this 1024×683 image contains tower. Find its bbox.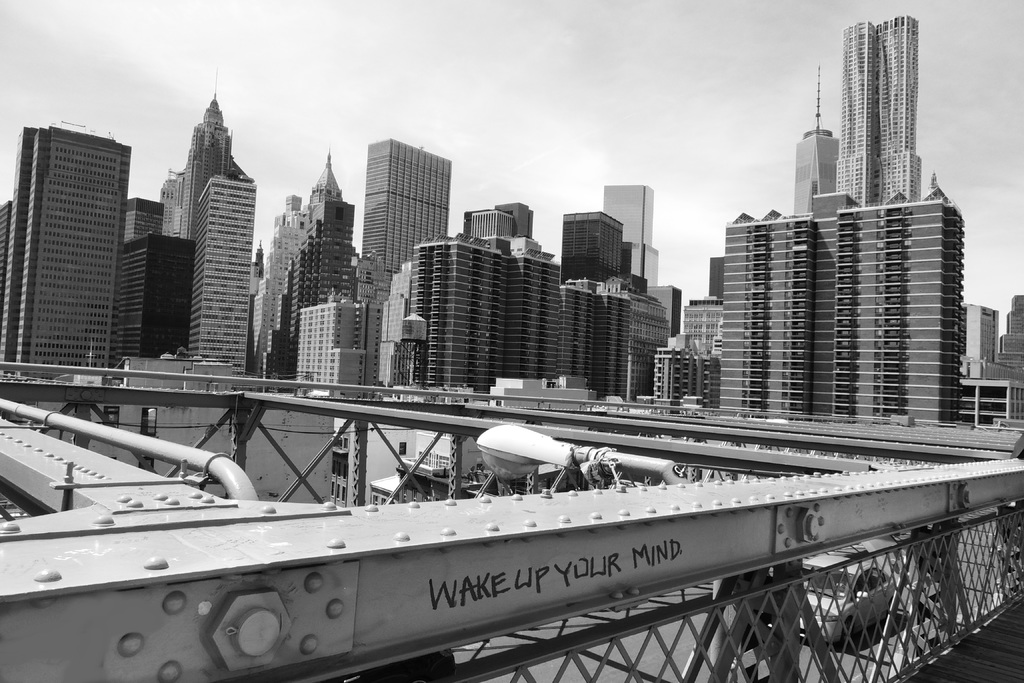
locate(556, 277, 619, 407).
